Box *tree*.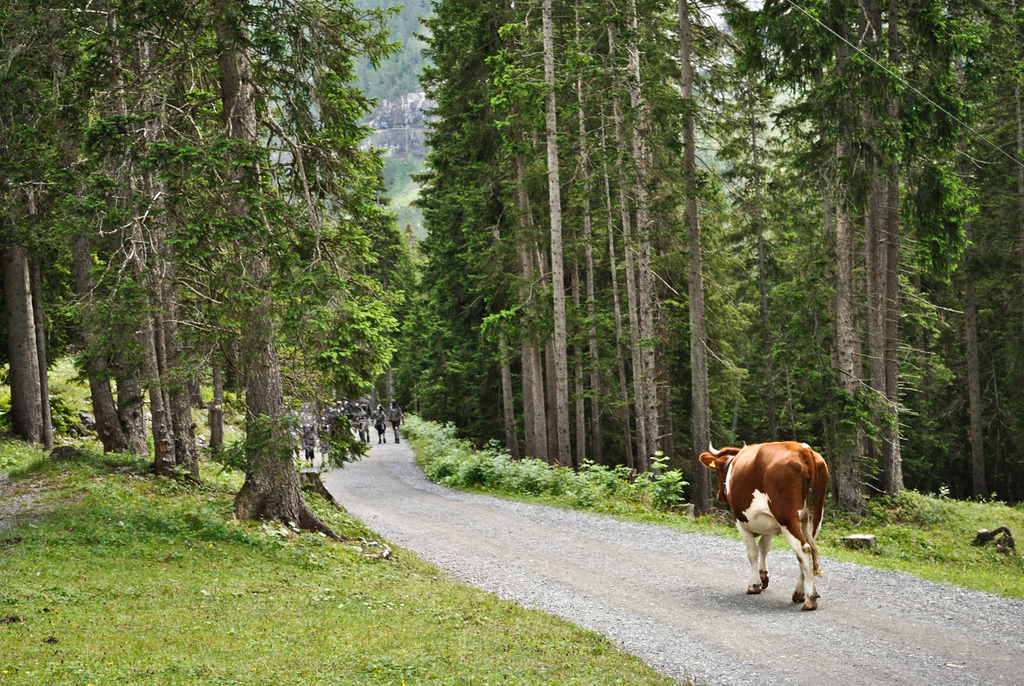
<bbox>417, 242, 458, 436</bbox>.
